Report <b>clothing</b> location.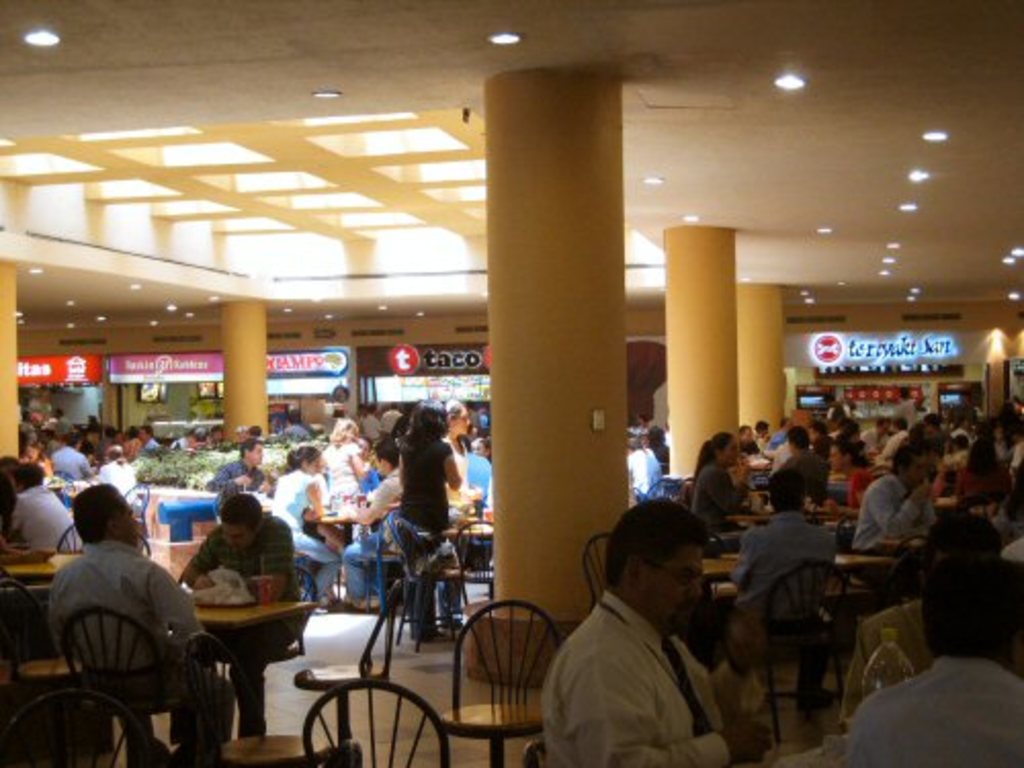
Report: {"left": 365, "top": 416, "right": 377, "bottom": 440}.
